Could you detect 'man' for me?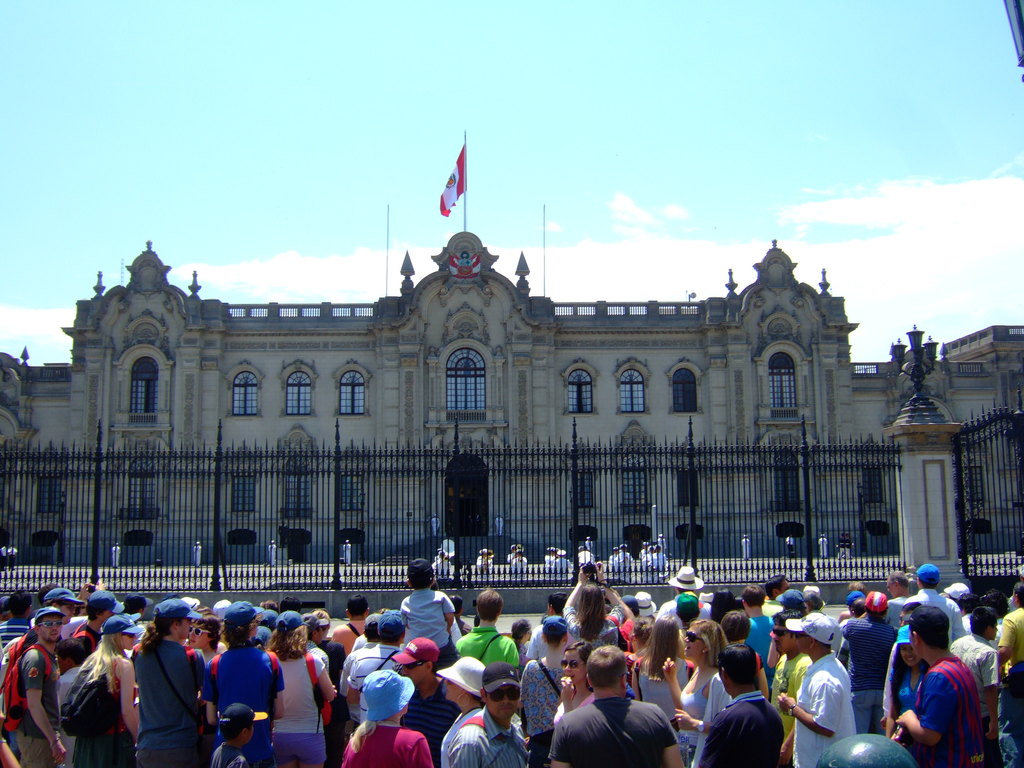
Detection result: l=890, t=565, r=915, b=630.
